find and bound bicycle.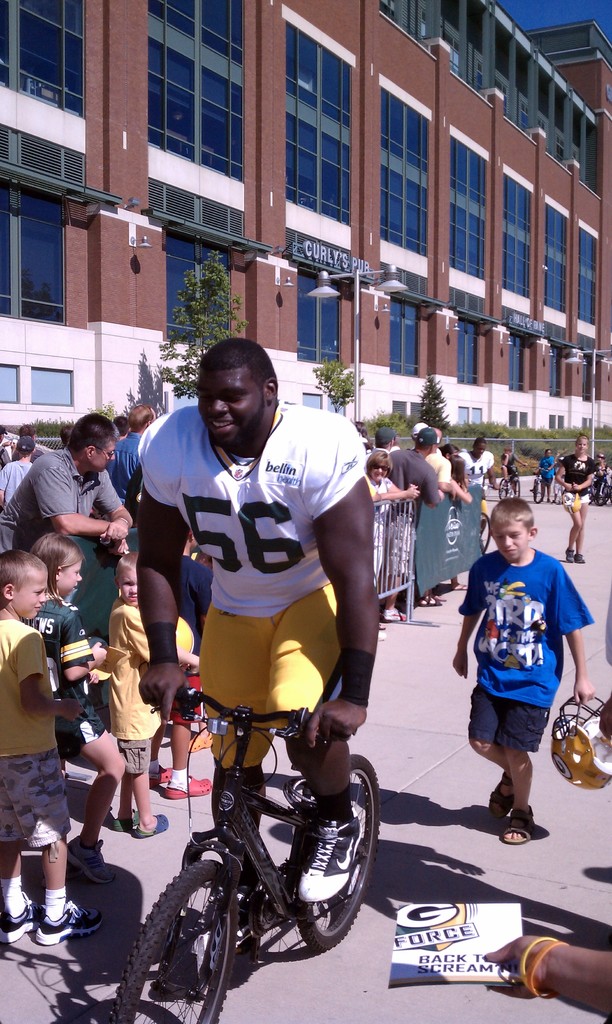
Bound: 96 666 392 1018.
